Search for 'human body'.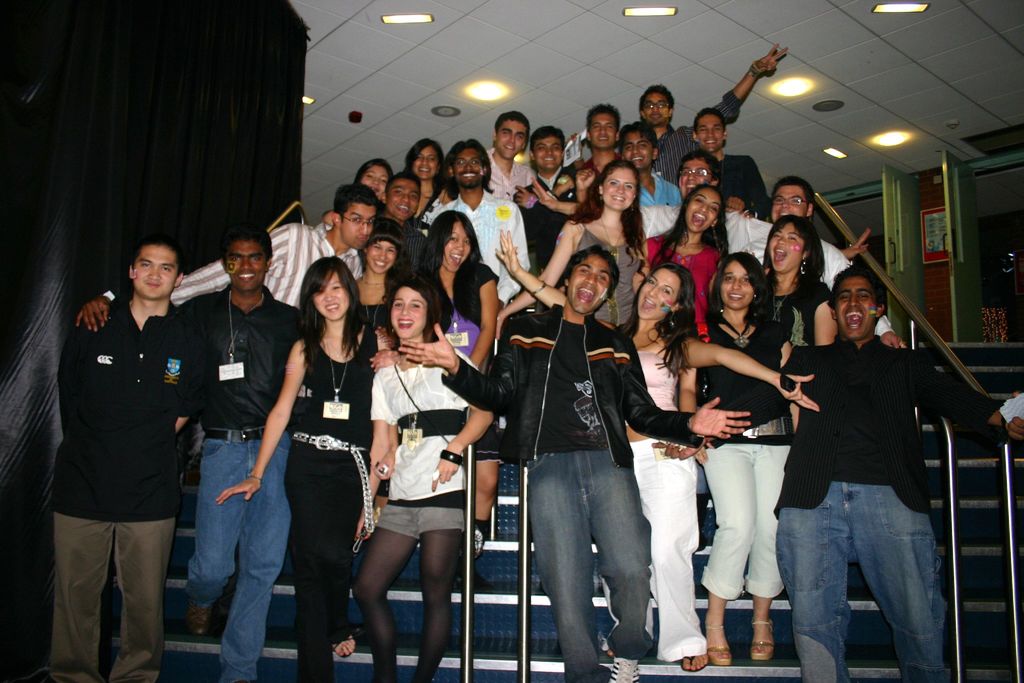
Found at BBox(405, 211, 502, 538).
